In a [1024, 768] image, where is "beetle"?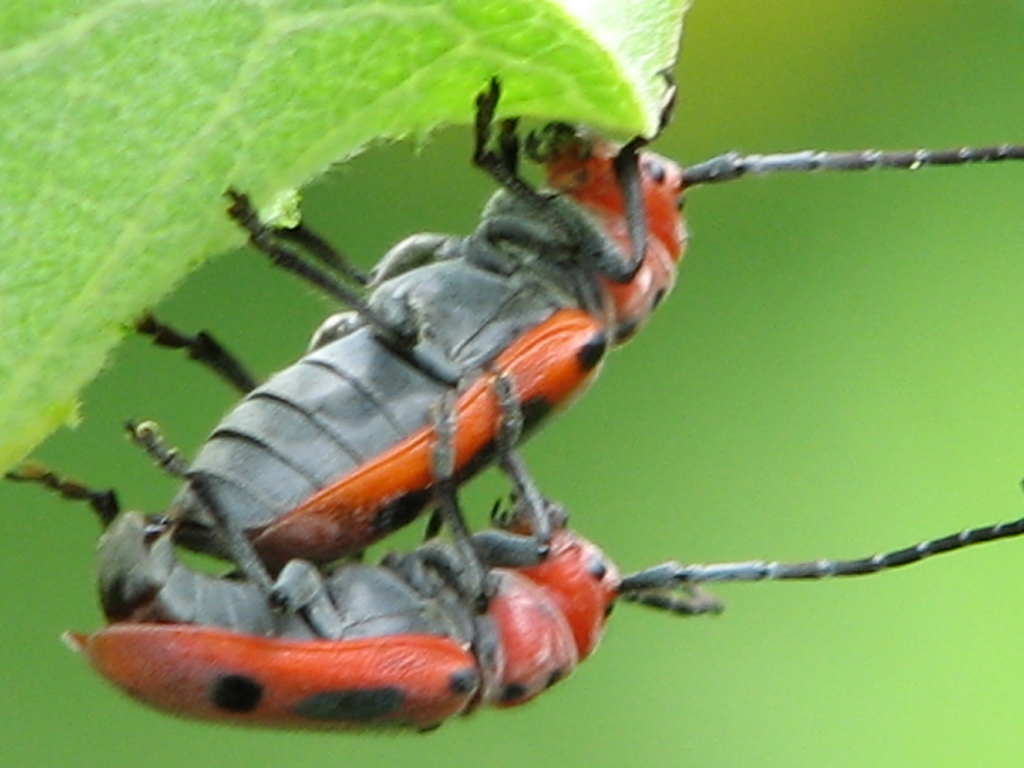
3 66 1021 577.
